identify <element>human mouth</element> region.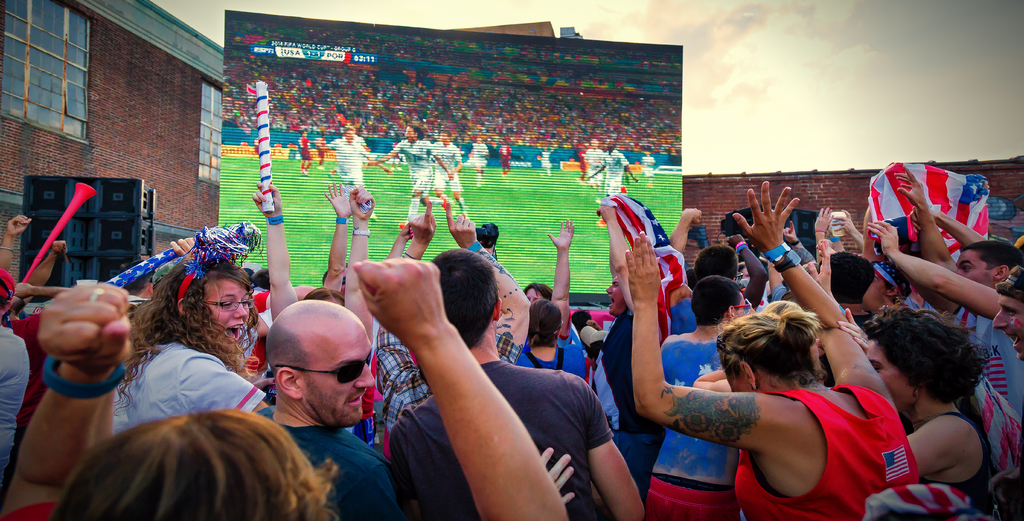
Region: x1=224, y1=322, x2=244, y2=341.
